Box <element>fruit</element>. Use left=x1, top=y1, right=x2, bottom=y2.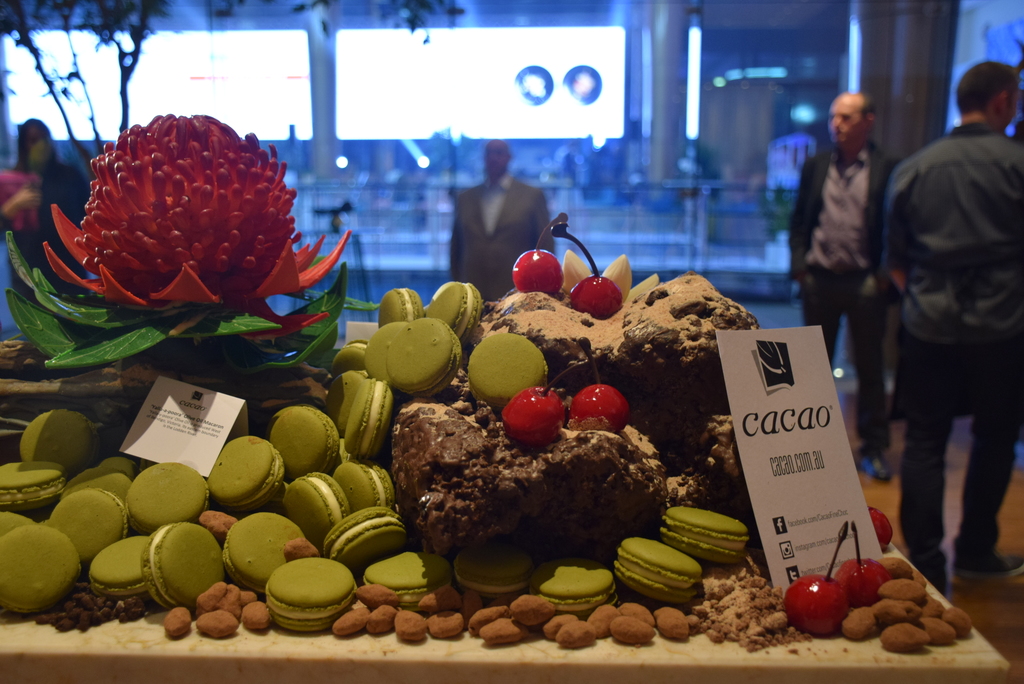
left=868, top=509, right=895, bottom=557.
